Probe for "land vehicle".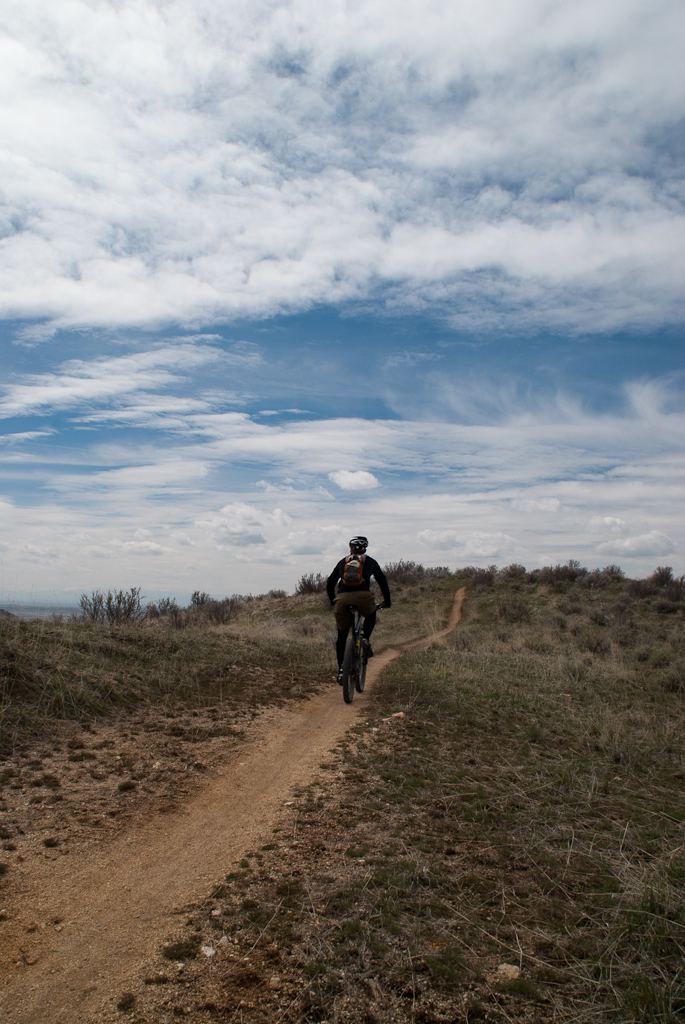
Probe result: Rect(330, 605, 397, 707).
